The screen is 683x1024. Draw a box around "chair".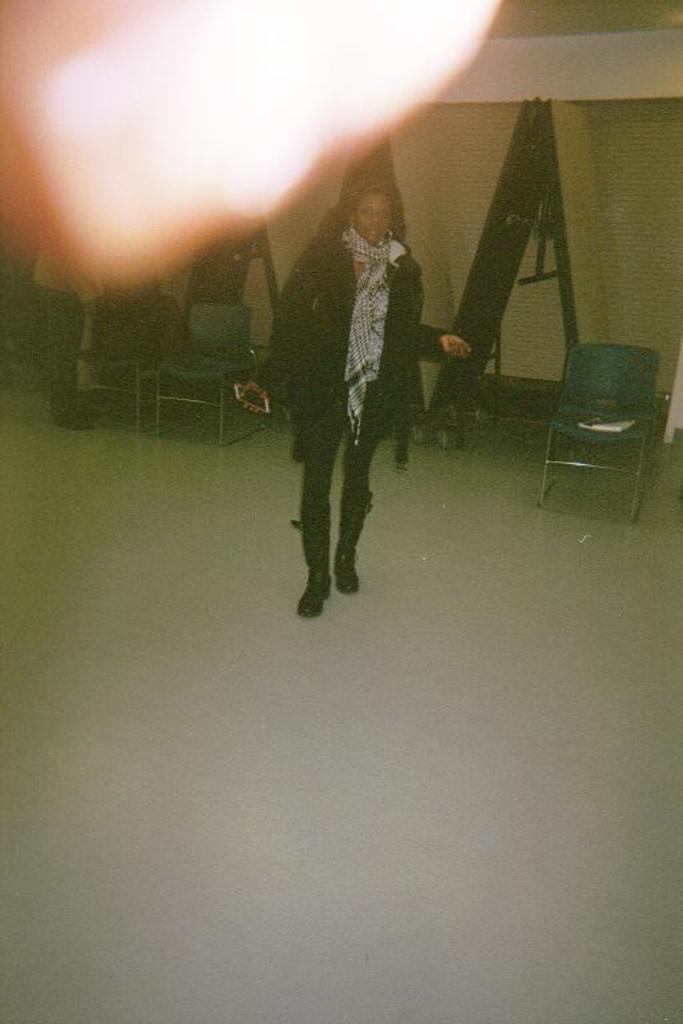
BBox(544, 347, 660, 529).
